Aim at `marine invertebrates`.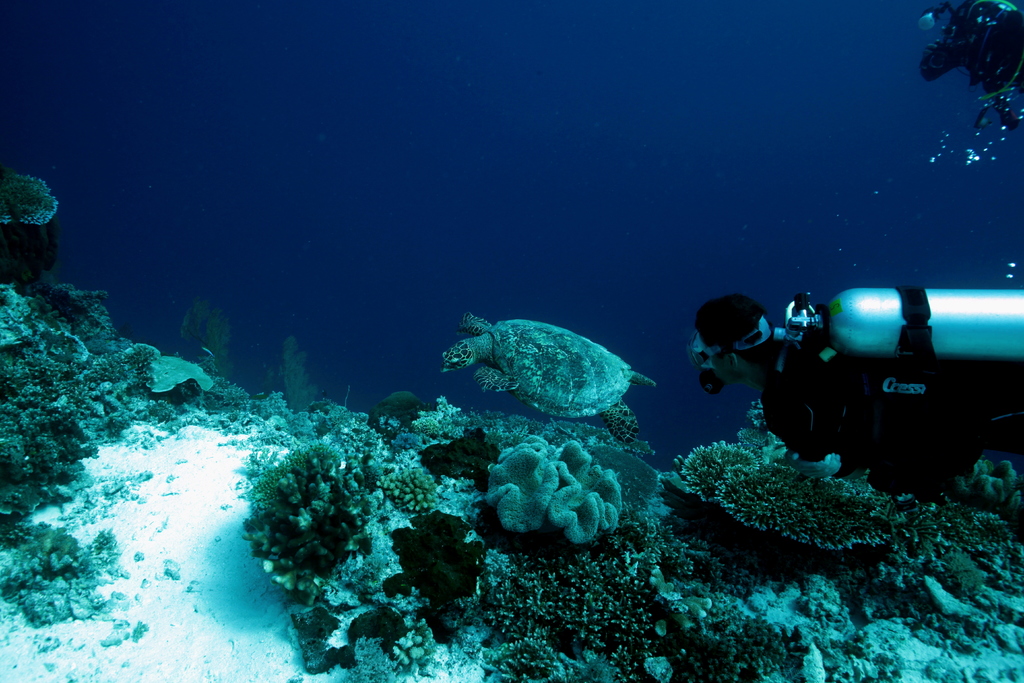
Aimed at [0,162,68,258].
